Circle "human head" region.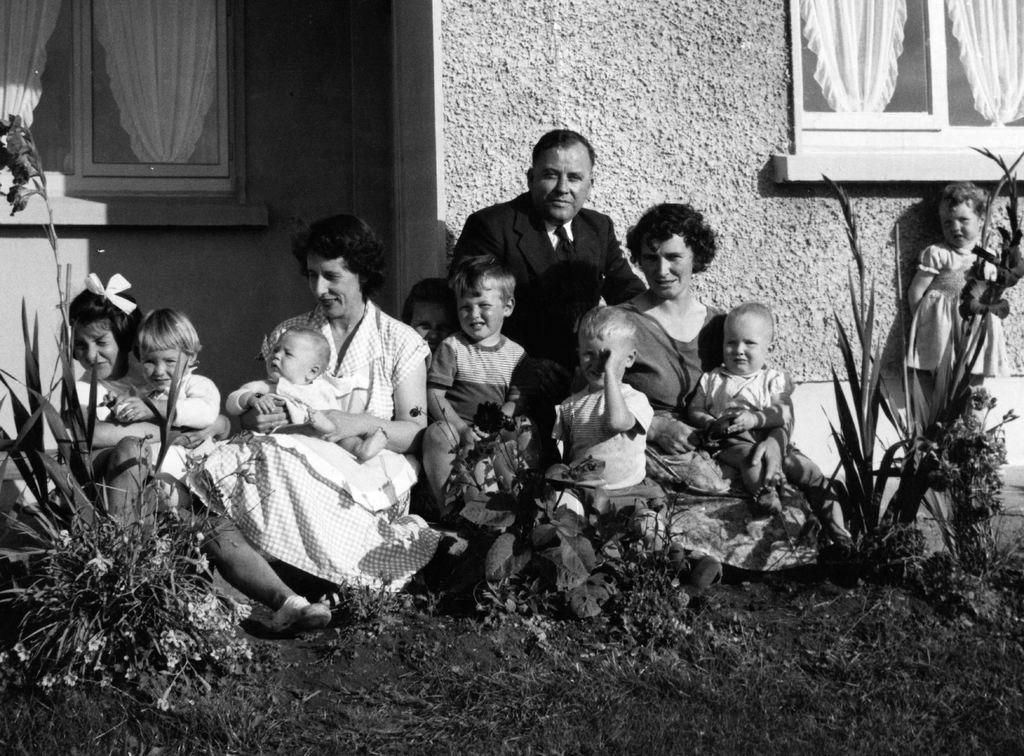
Region: crop(578, 304, 641, 391).
